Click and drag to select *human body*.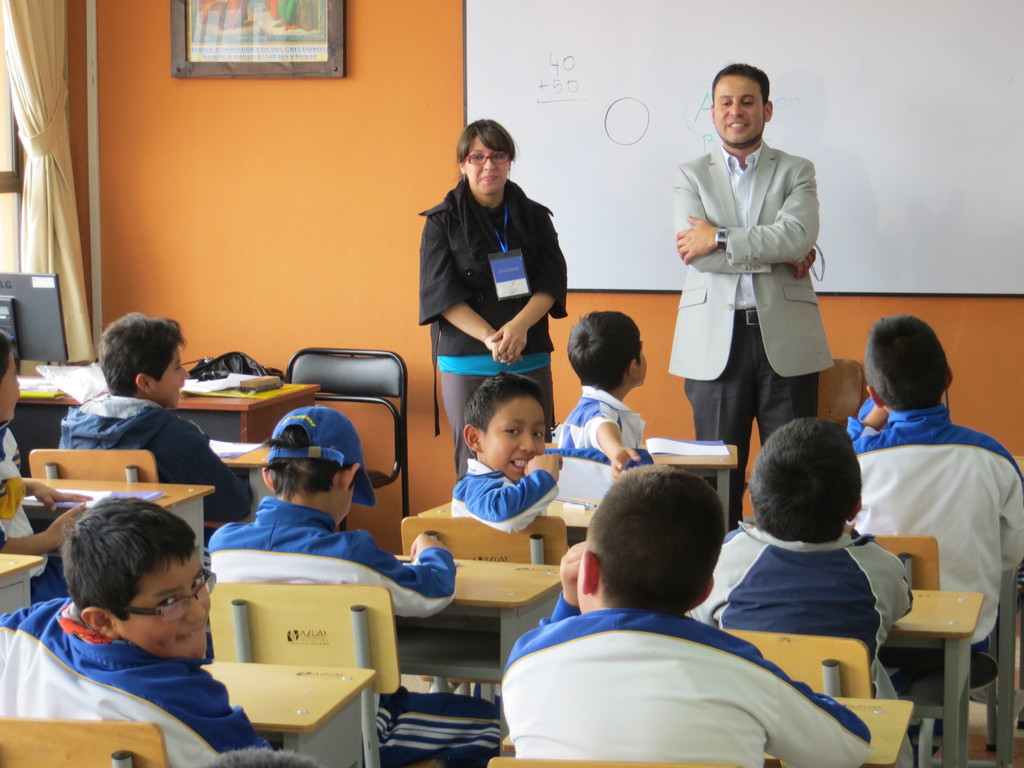
Selection: bbox(449, 450, 568, 545).
